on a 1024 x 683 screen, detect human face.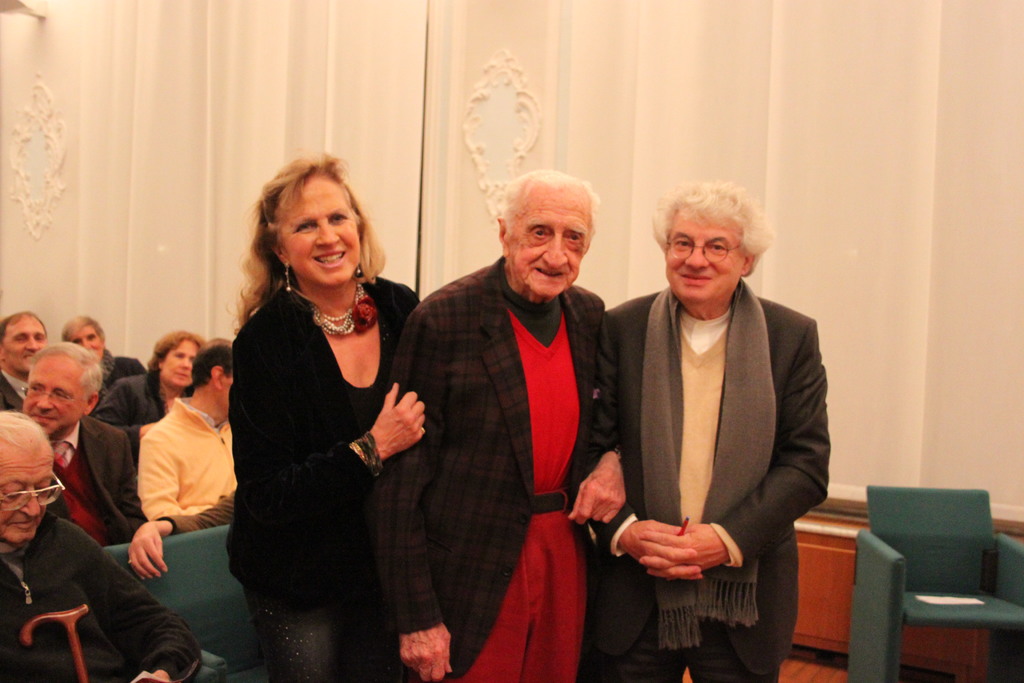
<bbox>278, 176, 363, 286</bbox>.
